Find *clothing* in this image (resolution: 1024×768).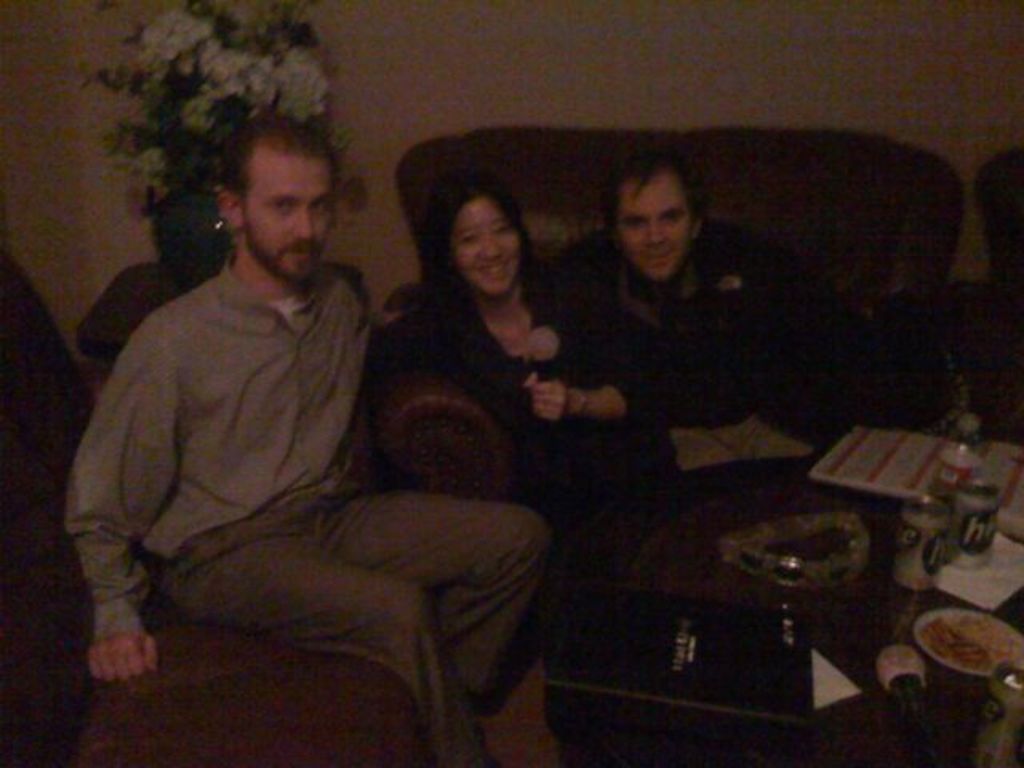
<region>544, 216, 925, 533</region>.
